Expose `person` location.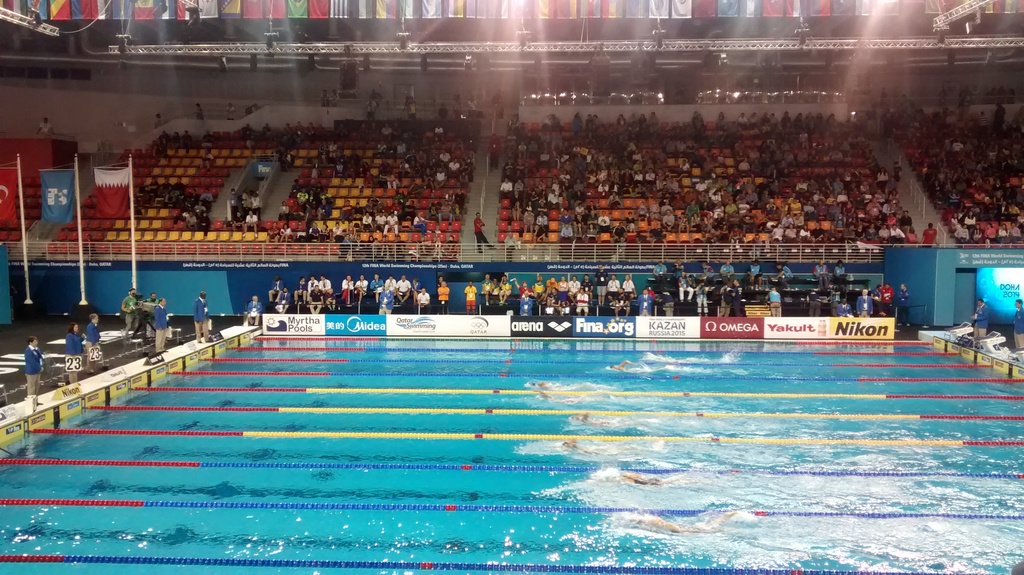
Exposed at pyautogui.locateOnScreen(476, 270, 498, 310).
